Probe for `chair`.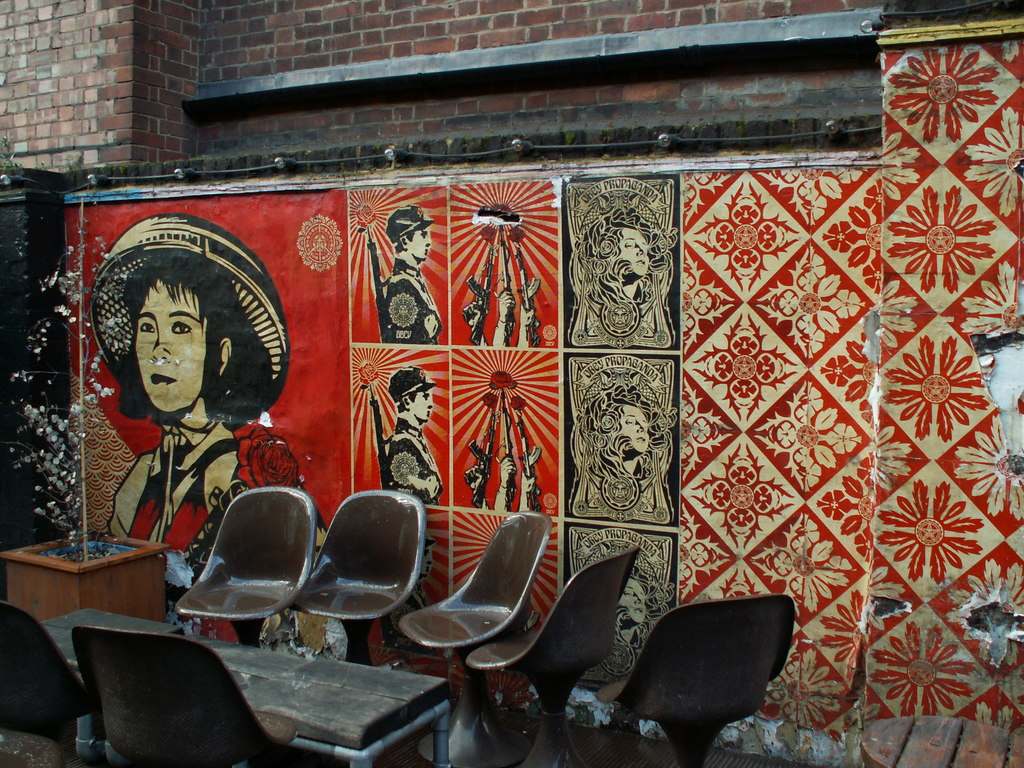
Probe result: {"x1": 468, "y1": 547, "x2": 639, "y2": 767}.
